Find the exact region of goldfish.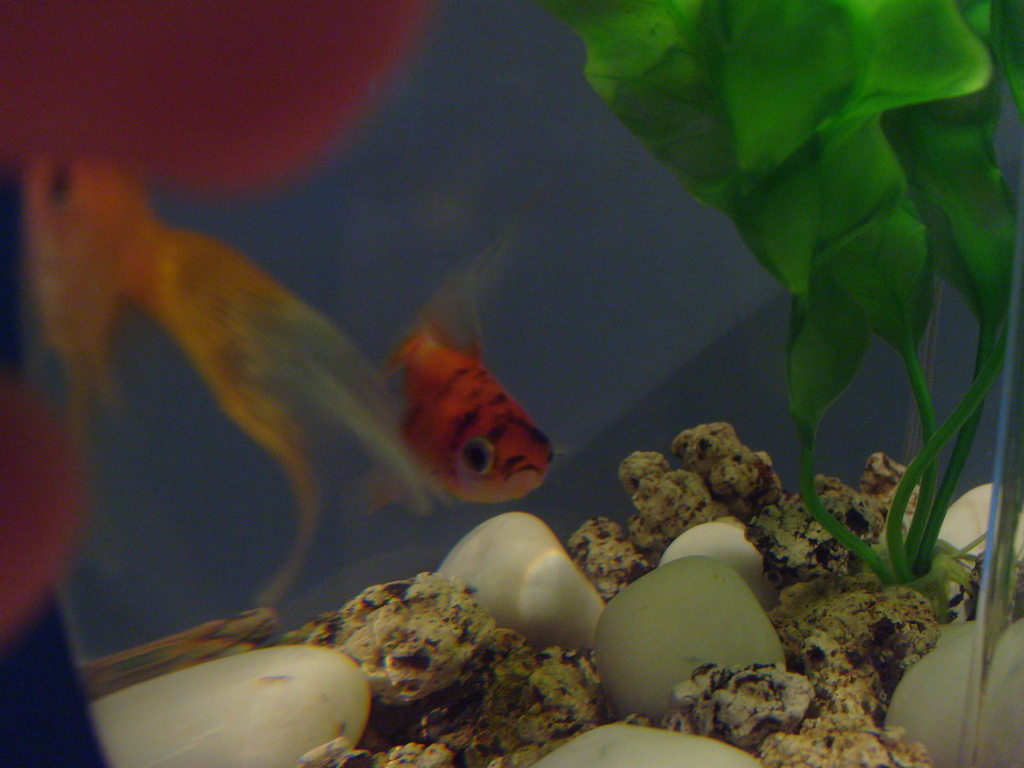
Exact region: crop(362, 289, 566, 521).
